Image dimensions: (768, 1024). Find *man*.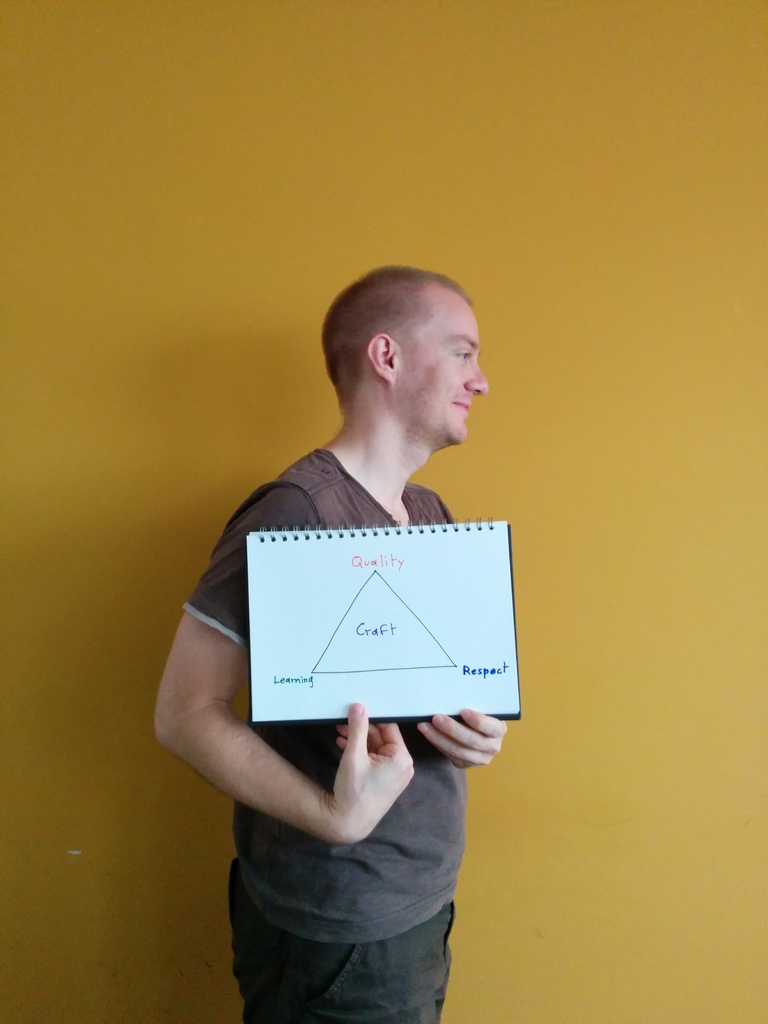
locate(166, 236, 556, 984).
